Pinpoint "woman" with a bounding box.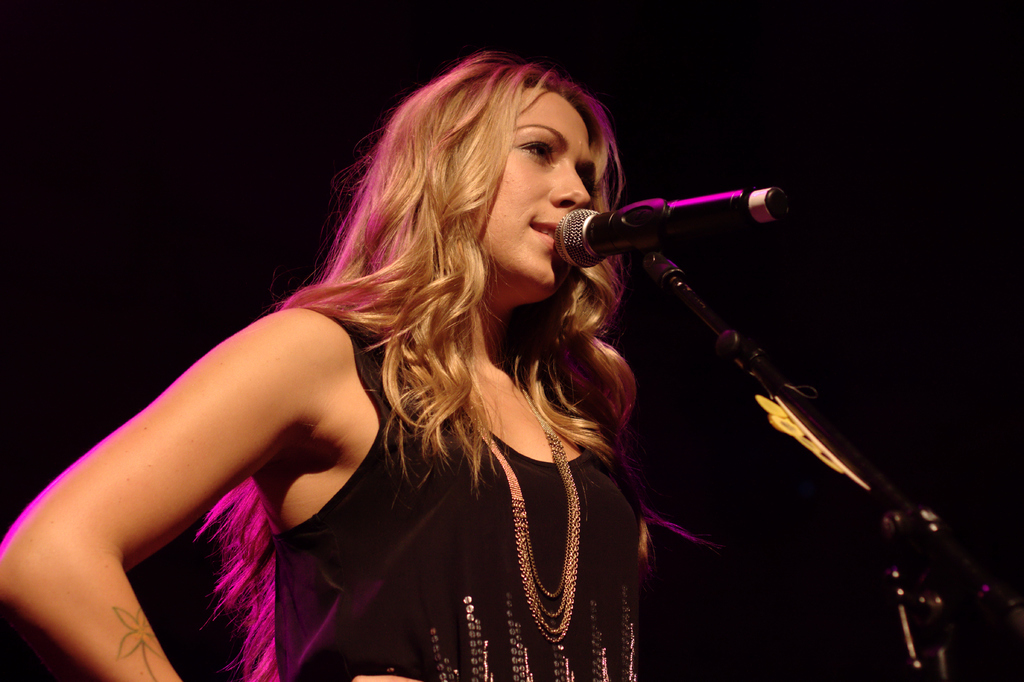
bbox=[49, 27, 777, 672].
